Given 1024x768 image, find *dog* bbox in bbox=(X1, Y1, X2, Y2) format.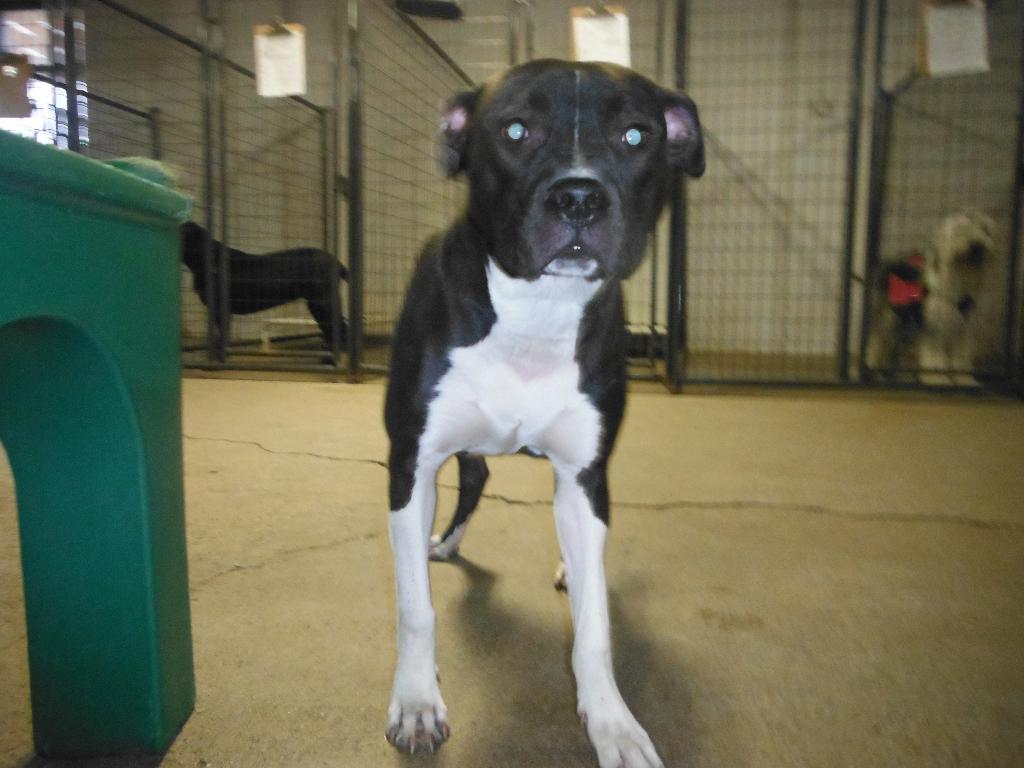
bbox=(918, 207, 994, 390).
